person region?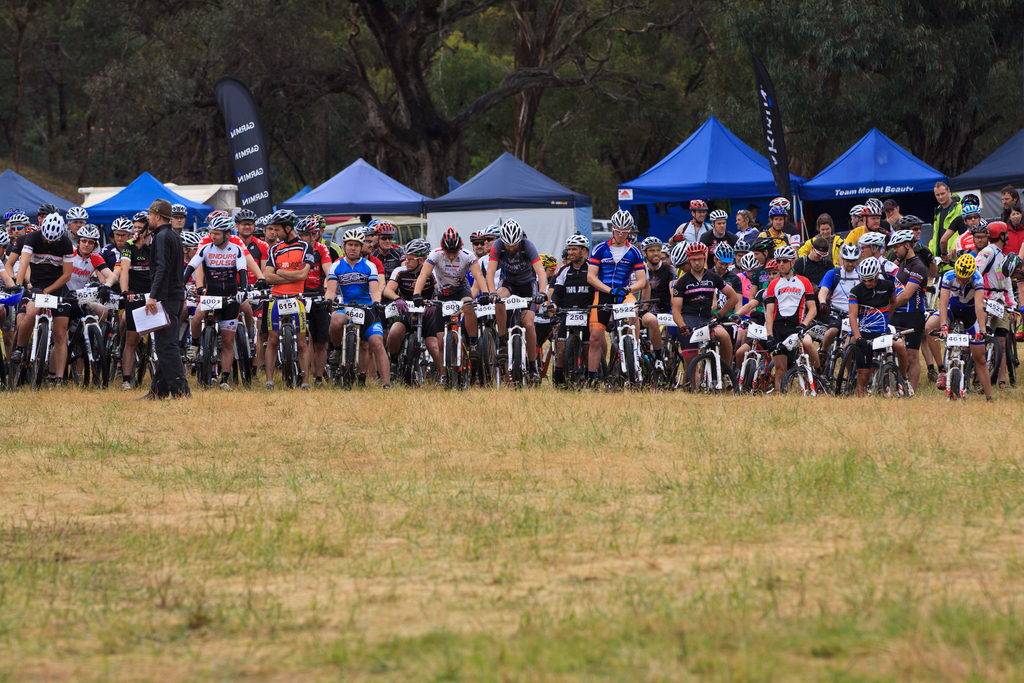
locate(665, 243, 741, 389)
